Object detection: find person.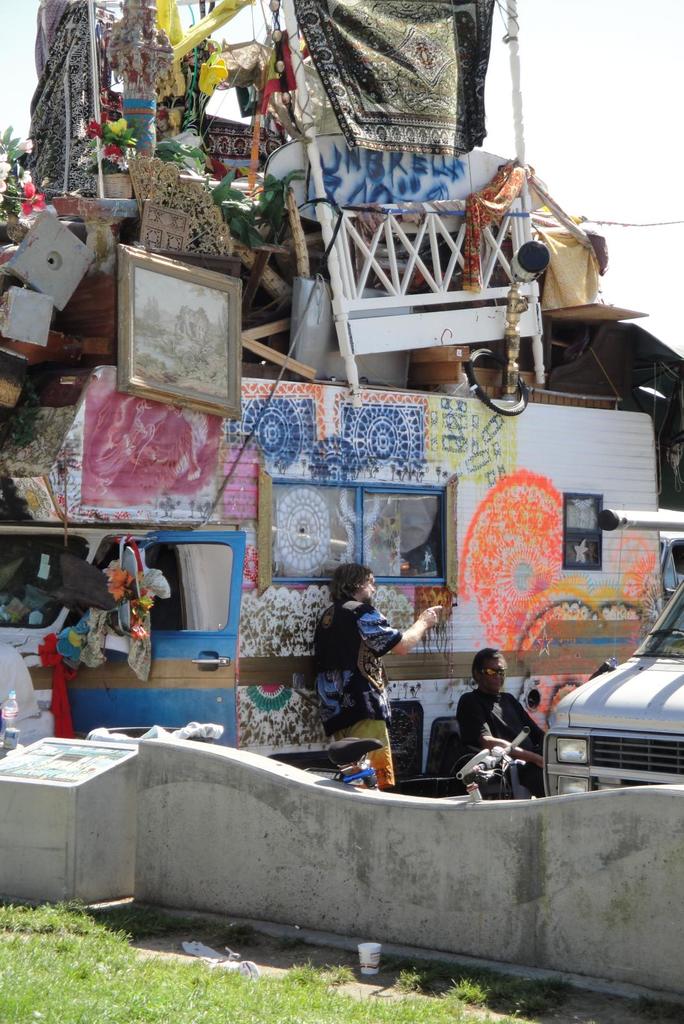
box=[457, 645, 546, 788].
